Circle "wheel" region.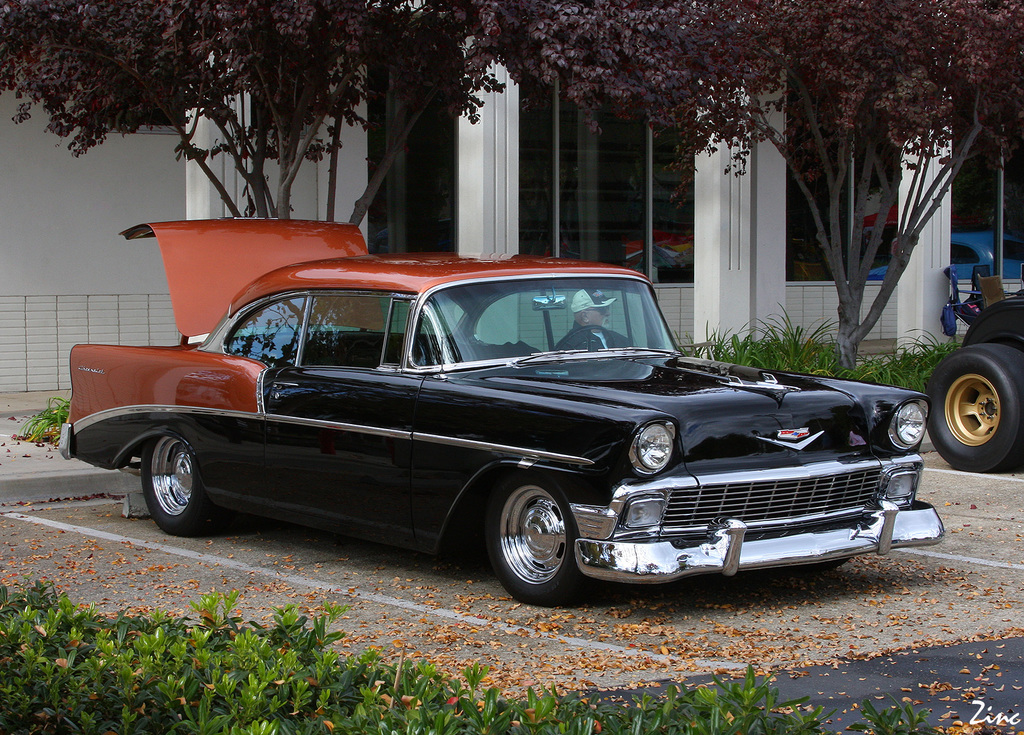
Region: 494:490:585:593.
